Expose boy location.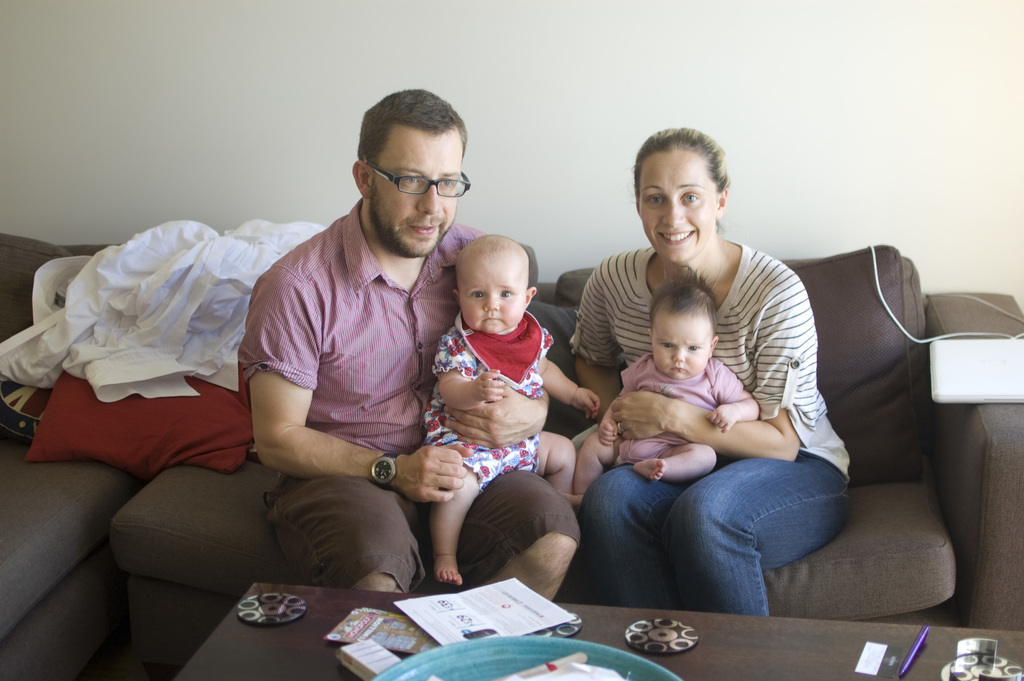
Exposed at 561, 264, 761, 504.
